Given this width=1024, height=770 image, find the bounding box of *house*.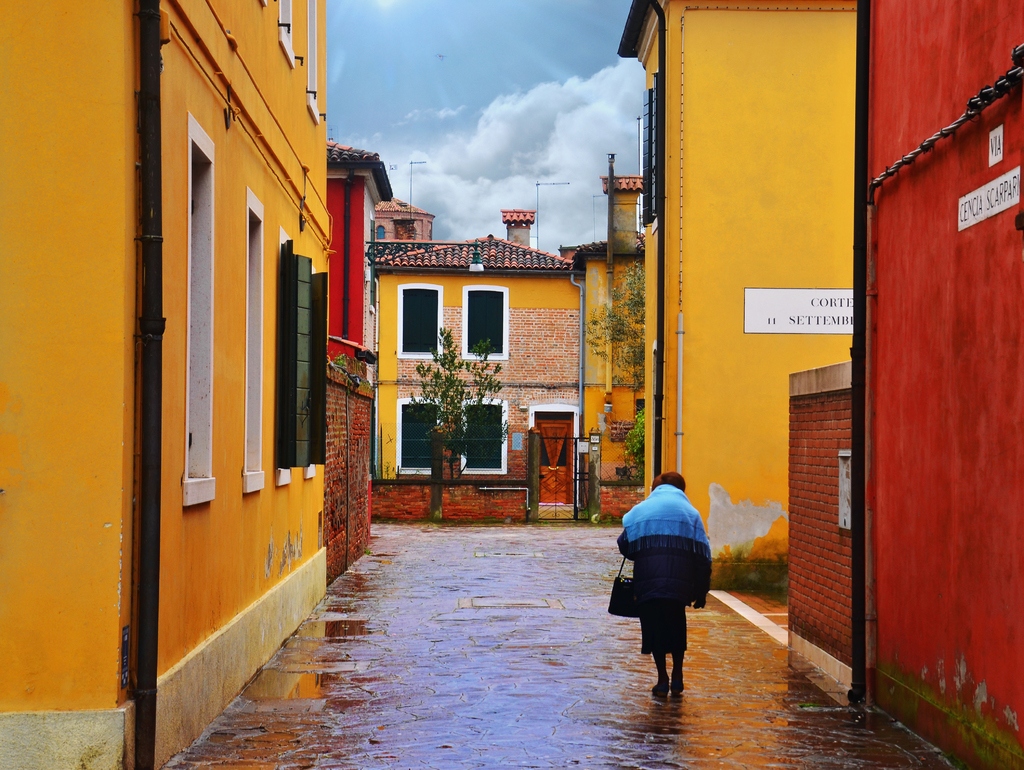
Rect(782, 0, 1020, 769).
